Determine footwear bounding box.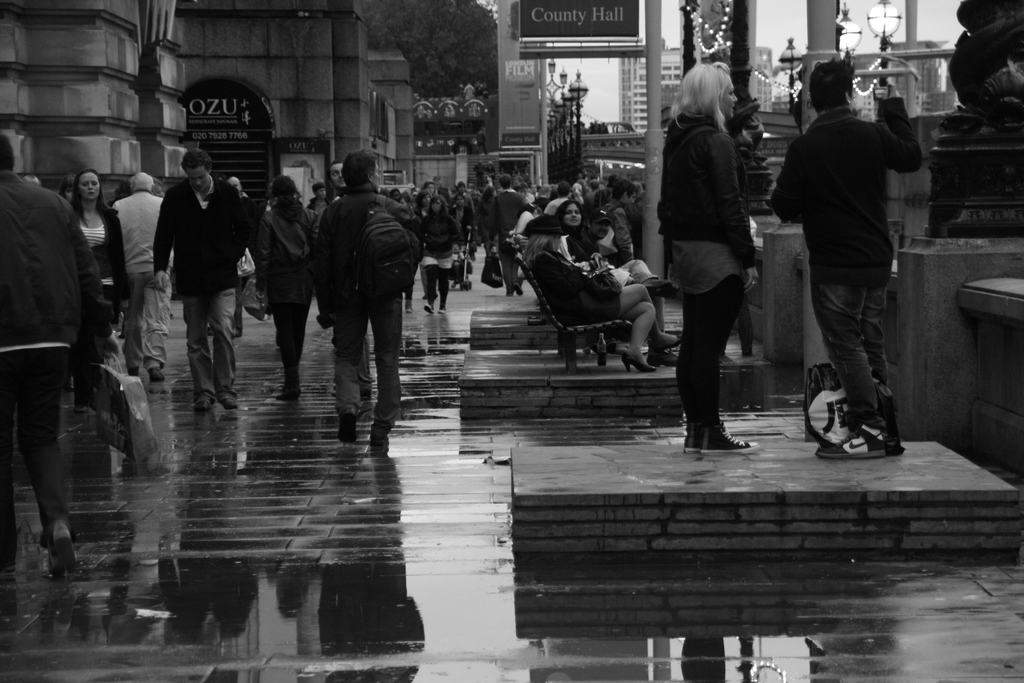
Determined: Rect(49, 520, 79, 571).
